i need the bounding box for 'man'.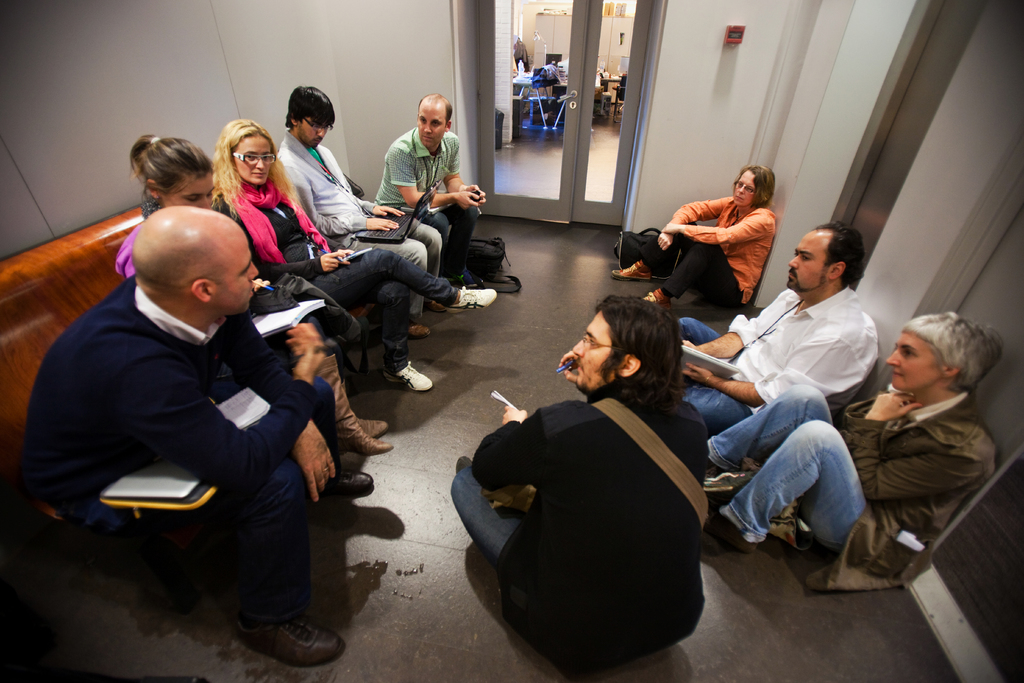
Here it is: bbox=(10, 206, 378, 666).
